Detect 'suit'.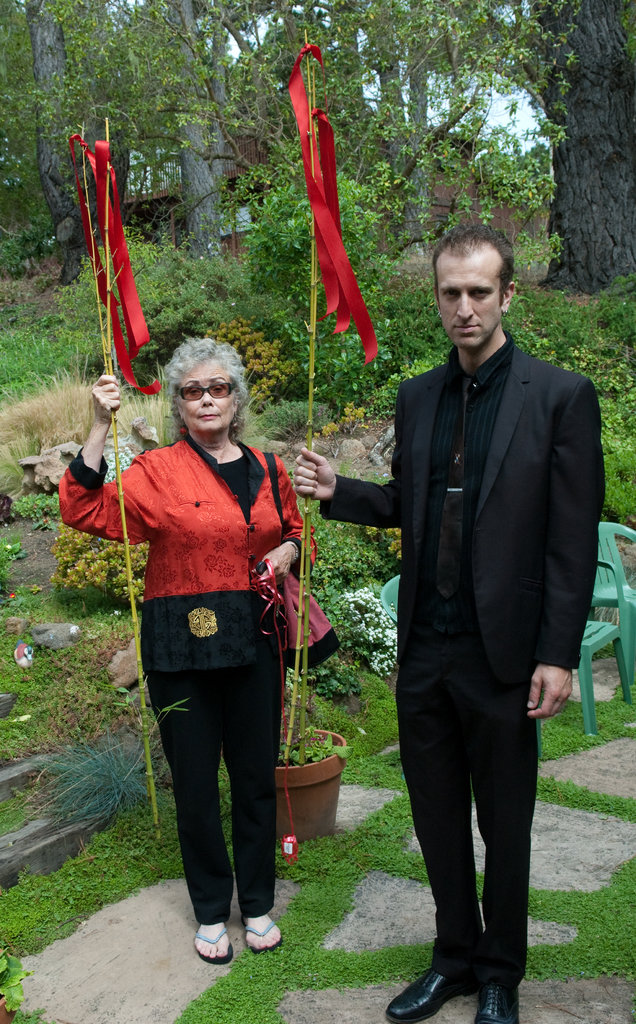
Detected at 343,243,595,1016.
